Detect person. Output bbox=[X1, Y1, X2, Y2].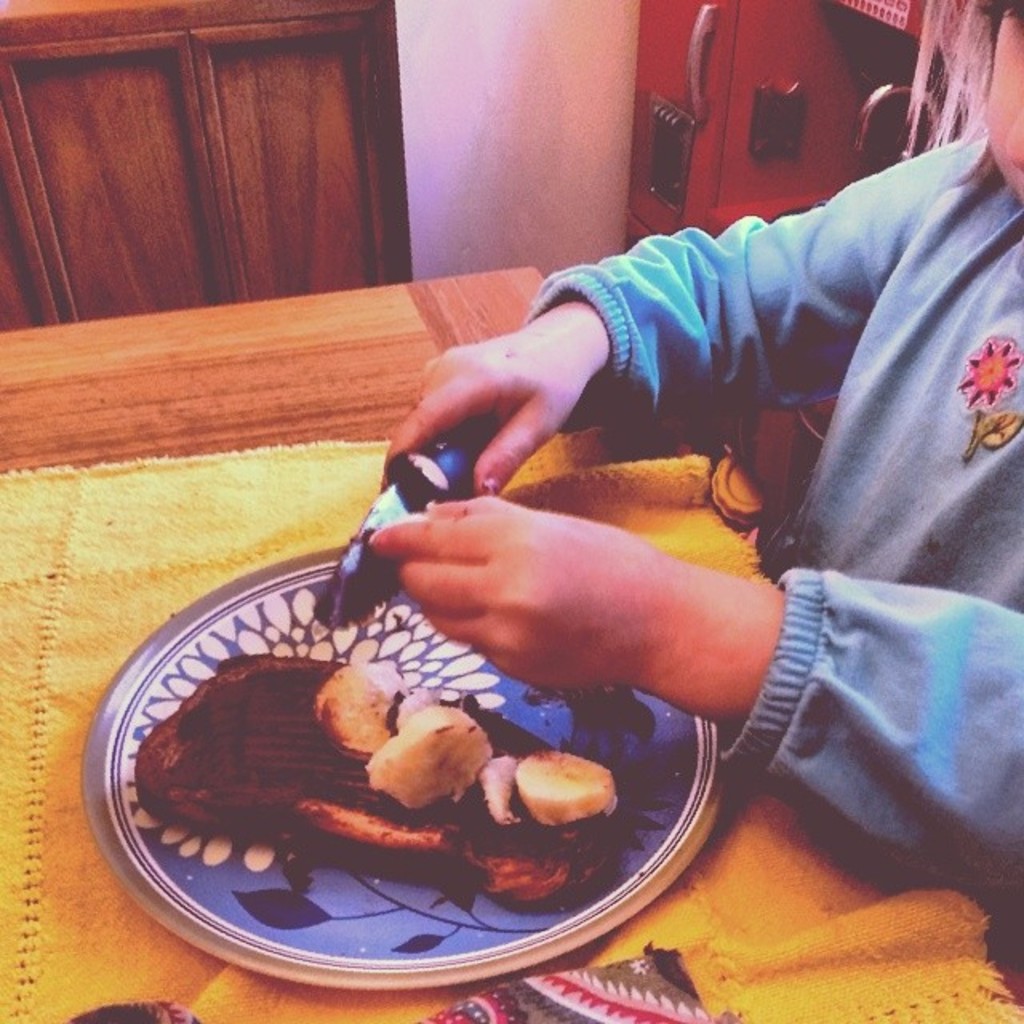
bbox=[410, 83, 1018, 770].
